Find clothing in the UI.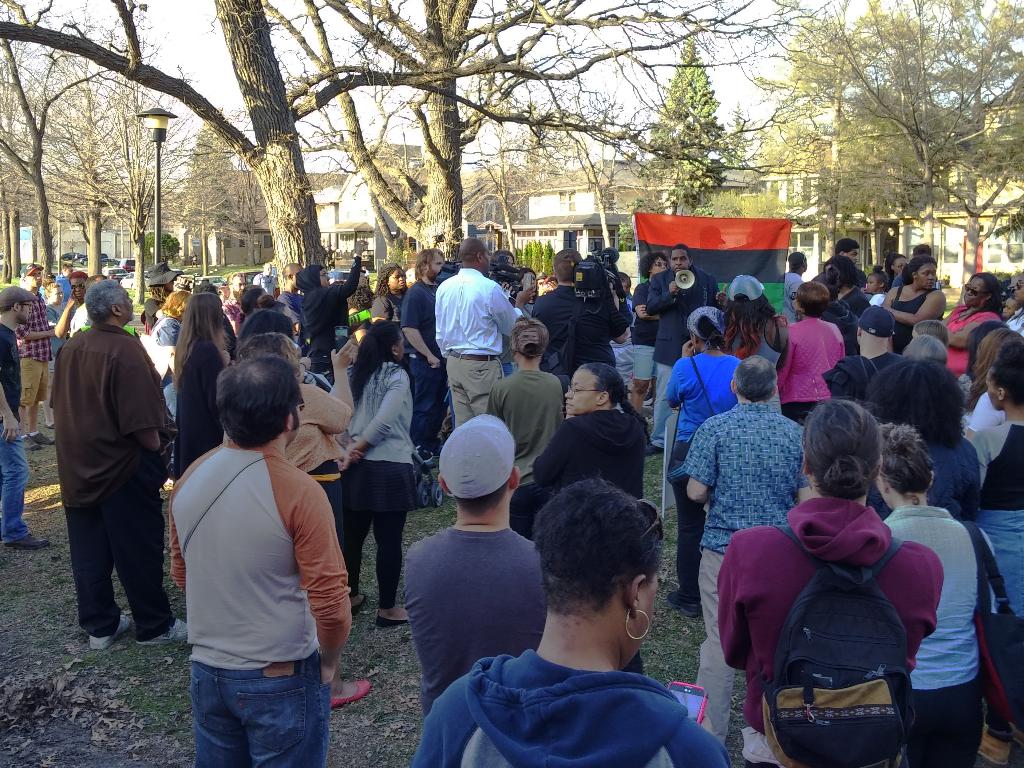
UI element at (862,340,895,375).
